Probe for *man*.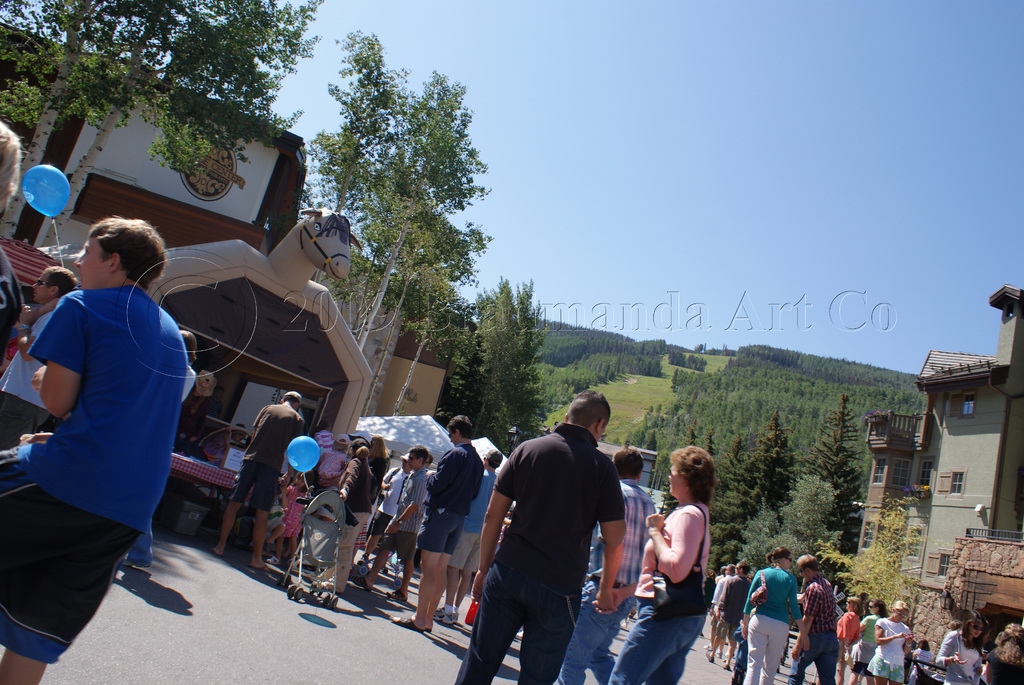
Probe result: x1=788 y1=555 x2=840 y2=684.
